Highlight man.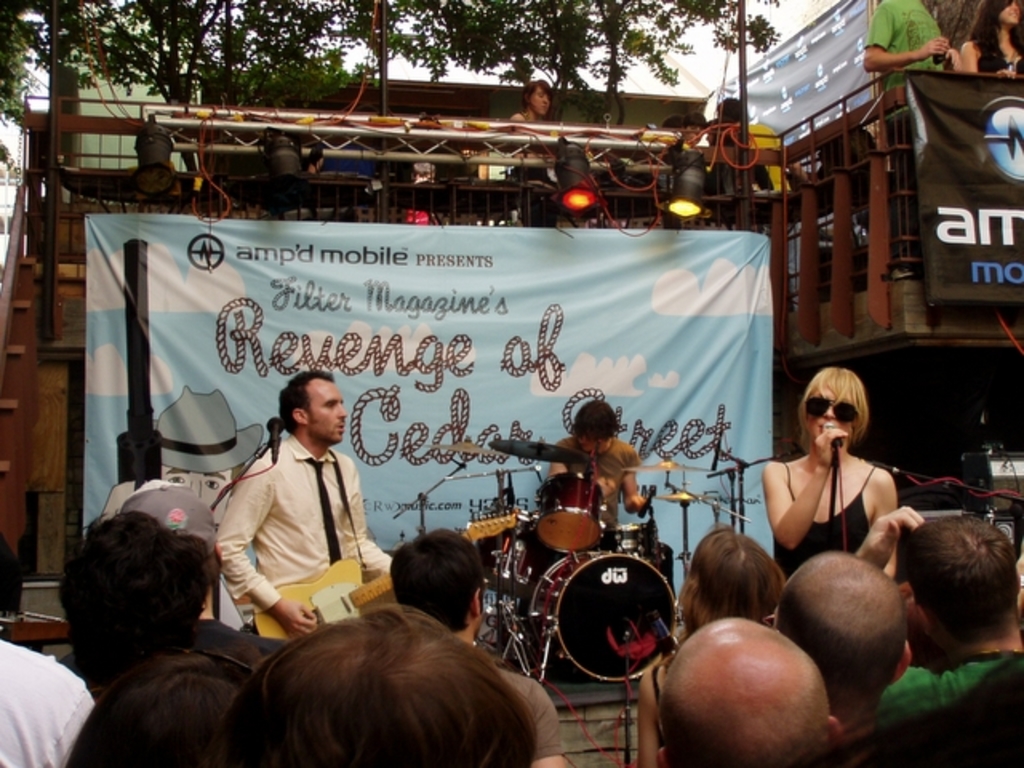
Highlighted region: Rect(549, 390, 654, 552).
